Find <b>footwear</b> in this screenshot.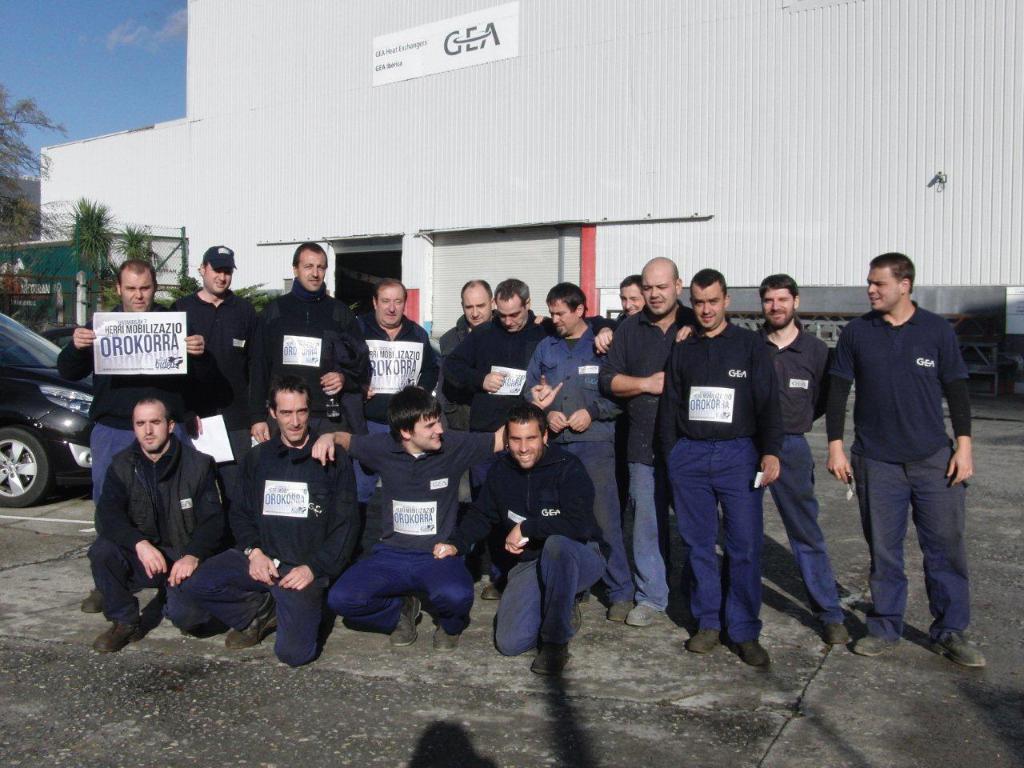
The bounding box for <b>footwear</b> is <bbox>628, 602, 666, 624</bbox>.
